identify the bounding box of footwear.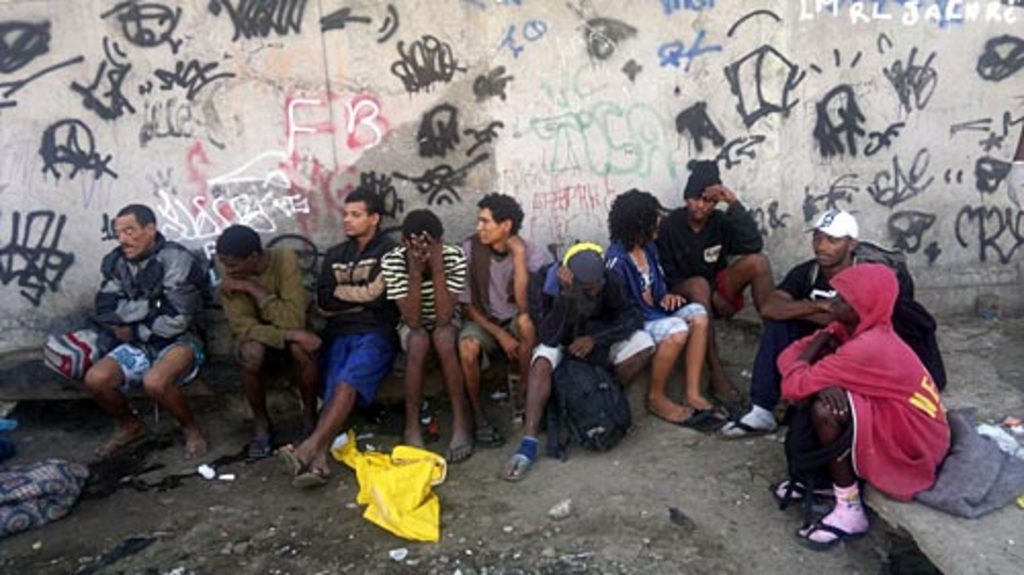
Rect(788, 471, 885, 544).
